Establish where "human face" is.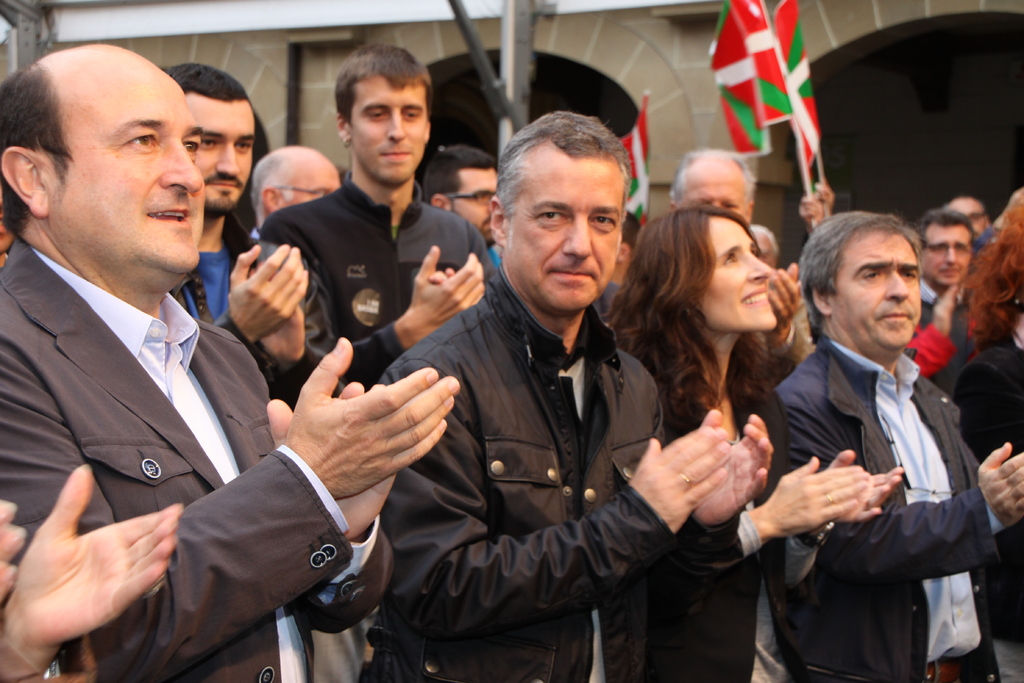
Established at pyautogui.locateOnScreen(836, 231, 924, 356).
